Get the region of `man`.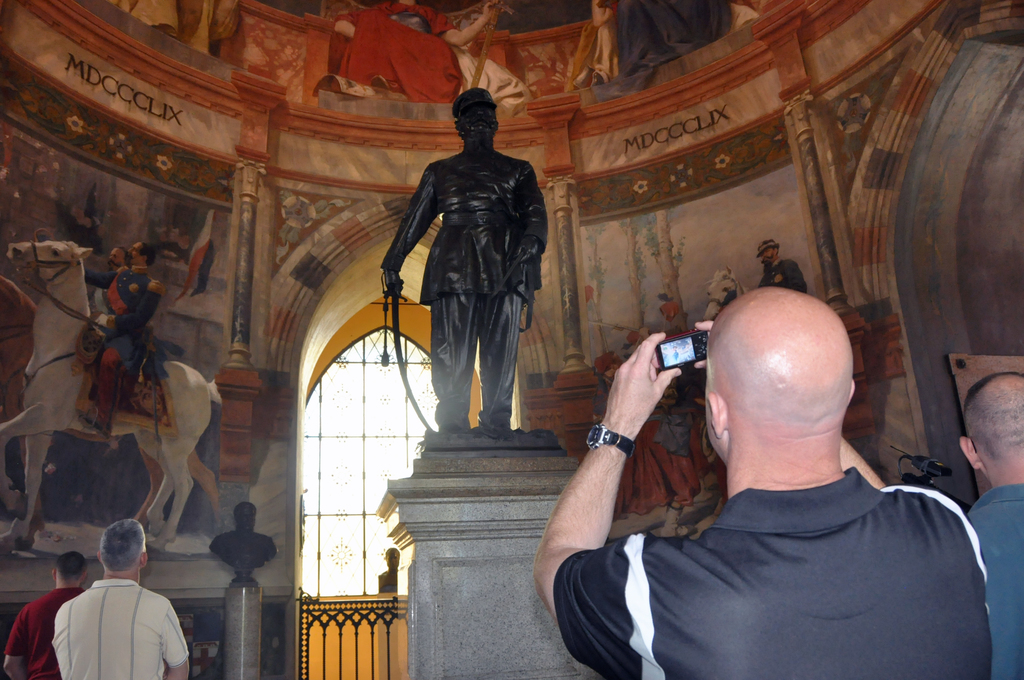
0/555/92/679.
